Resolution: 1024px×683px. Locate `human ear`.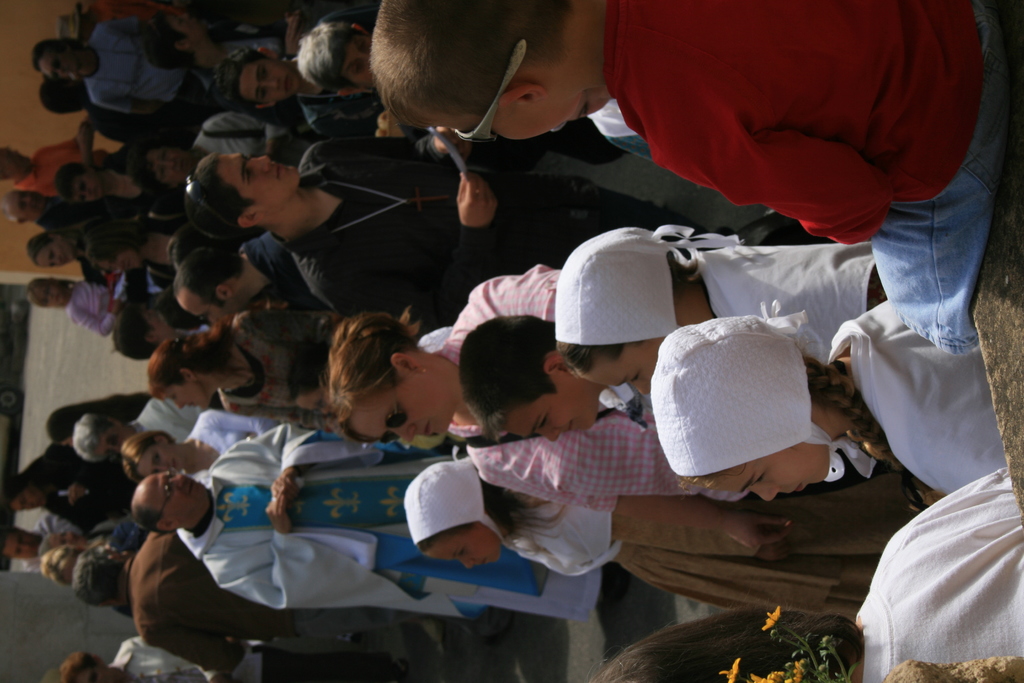
l=350, t=27, r=359, b=29.
